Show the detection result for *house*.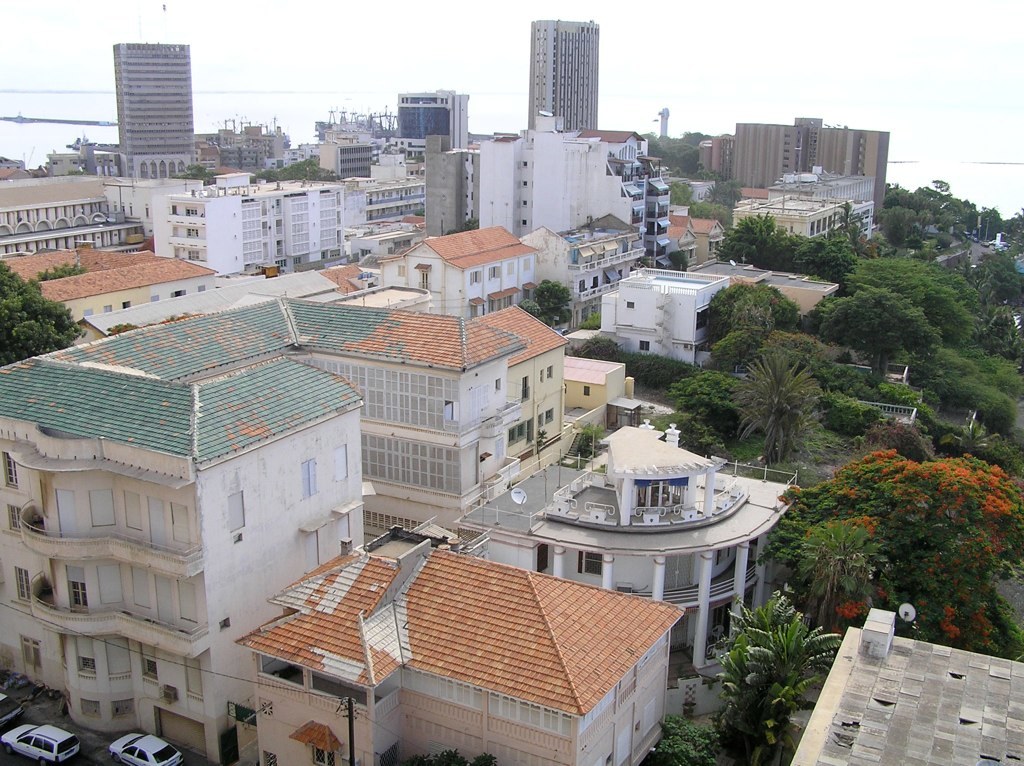
BBox(2, 18, 884, 765).
